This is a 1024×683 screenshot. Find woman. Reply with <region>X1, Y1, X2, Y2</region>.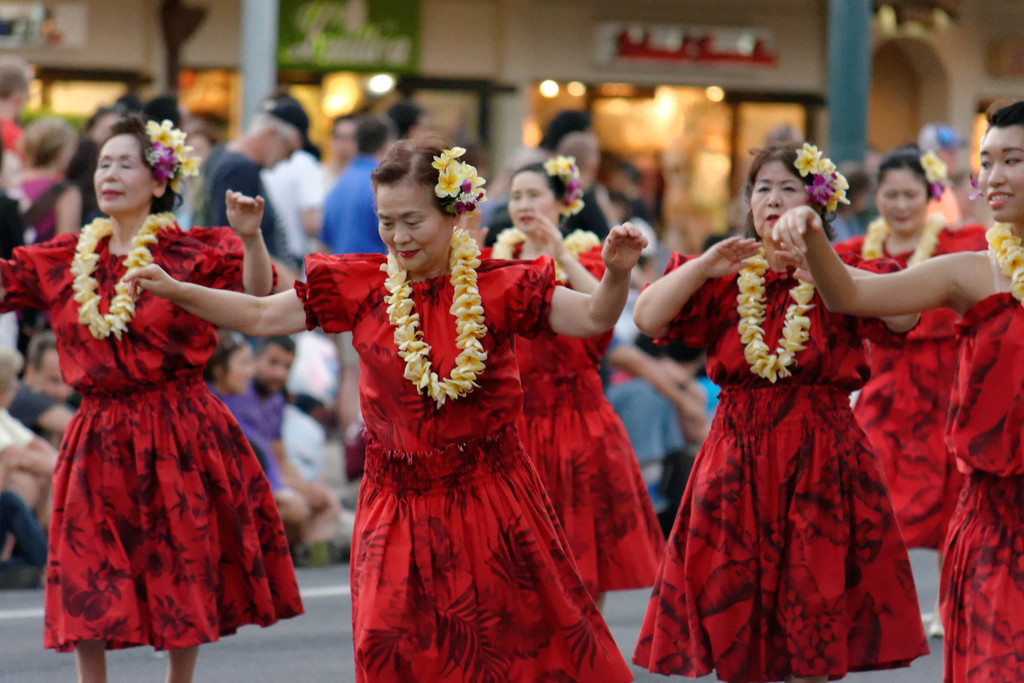
<region>459, 154, 669, 623</region>.
